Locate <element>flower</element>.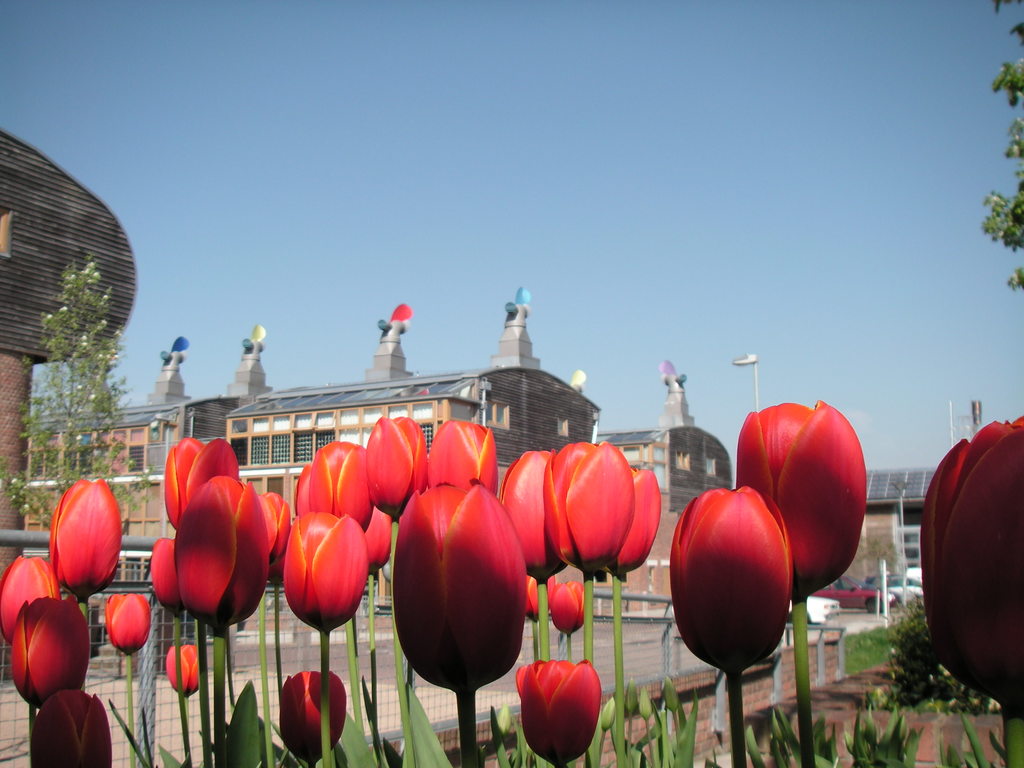
Bounding box: box=[0, 550, 65, 652].
